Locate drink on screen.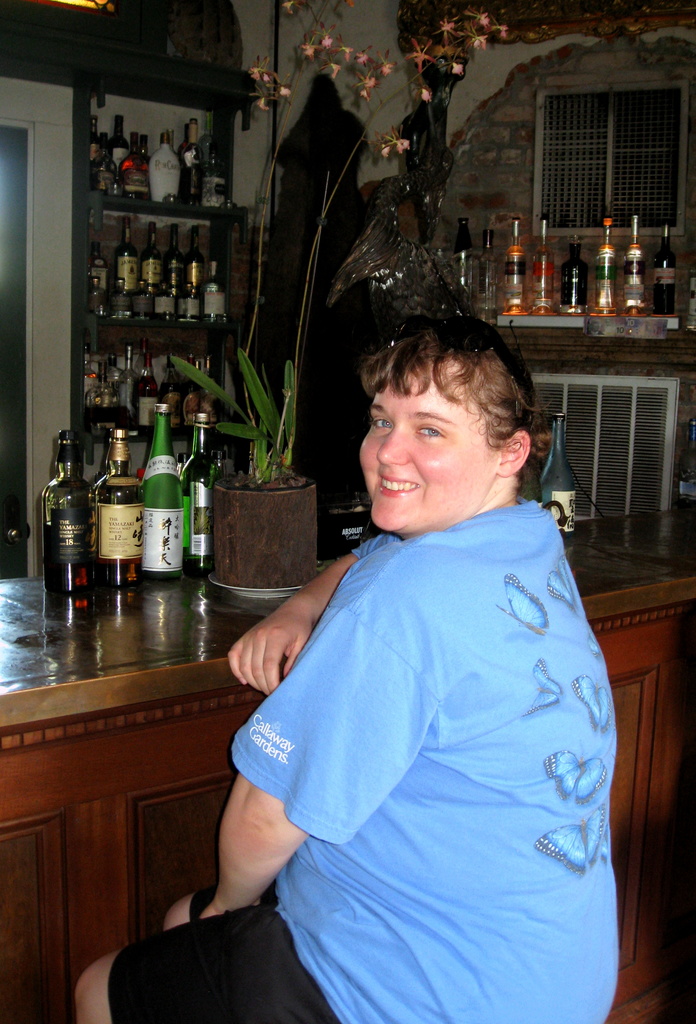
On screen at BBox(536, 414, 574, 537).
